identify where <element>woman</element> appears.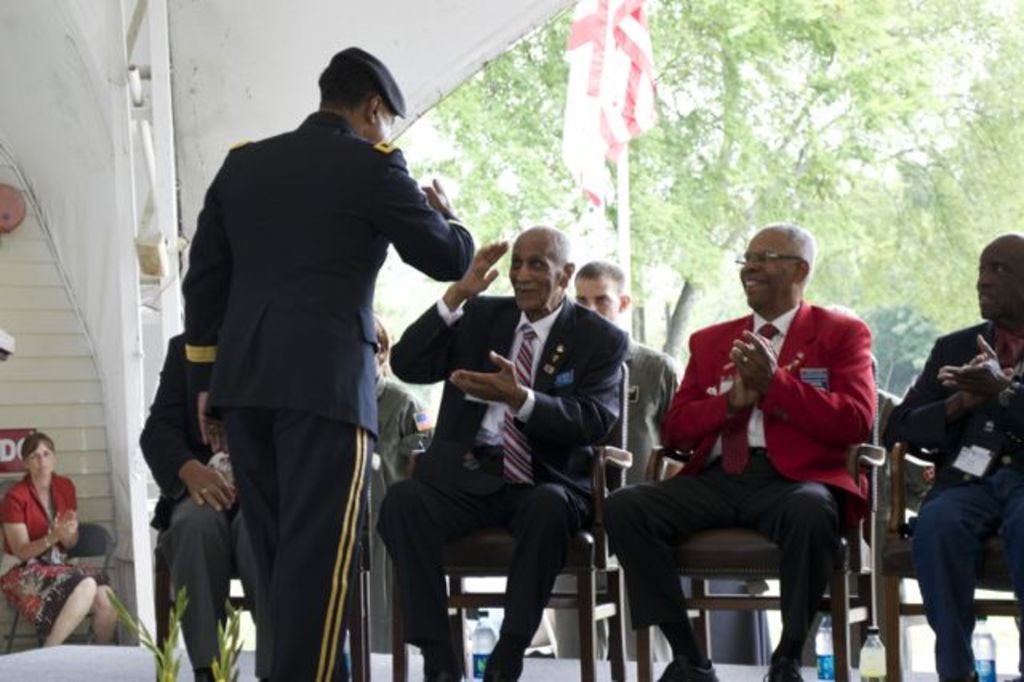
Appears at <region>0, 429, 122, 640</region>.
